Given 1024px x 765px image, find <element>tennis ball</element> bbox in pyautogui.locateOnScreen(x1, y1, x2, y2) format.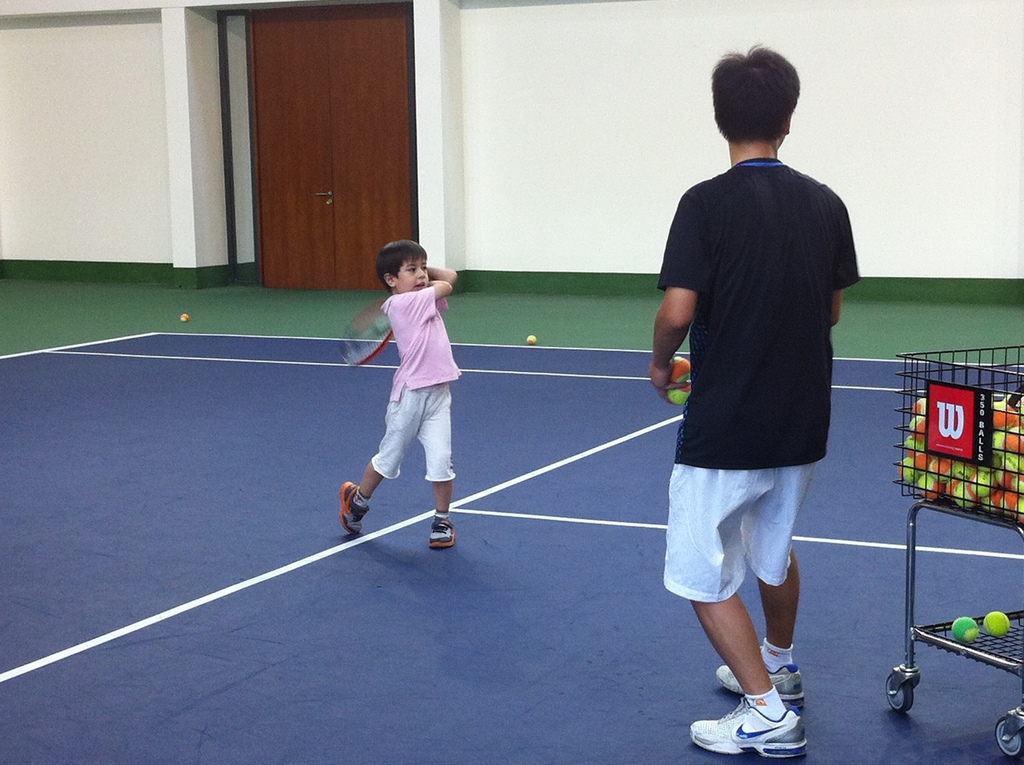
pyautogui.locateOnScreen(178, 310, 190, 322).
